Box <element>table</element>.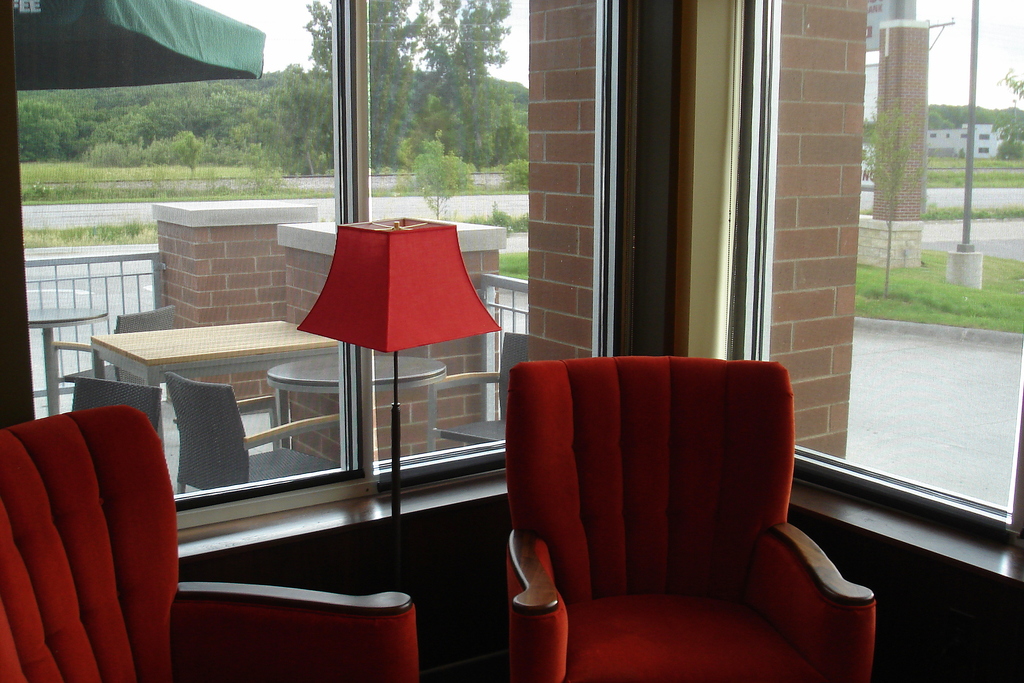
bbox=[269, 342, 452, 454].
